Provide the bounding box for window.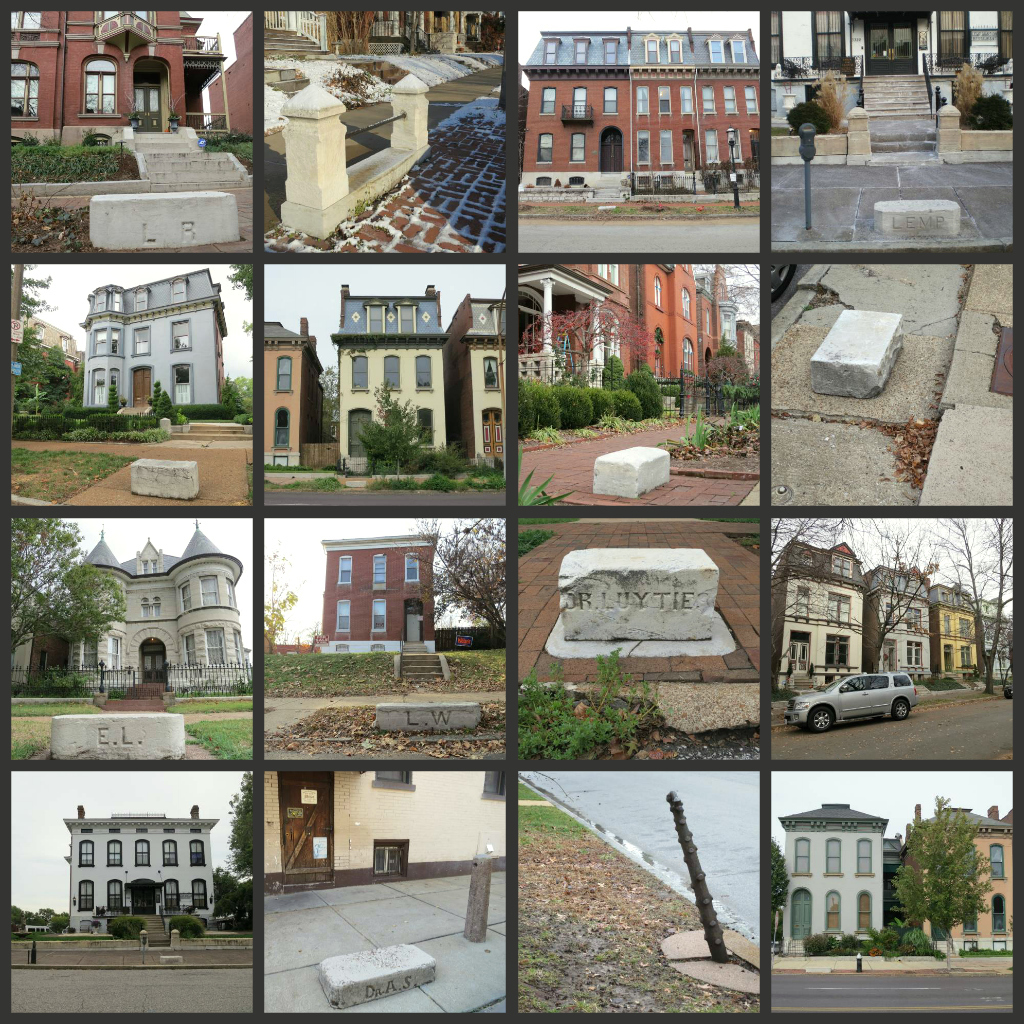
detection(679, 85, 695, 115).
